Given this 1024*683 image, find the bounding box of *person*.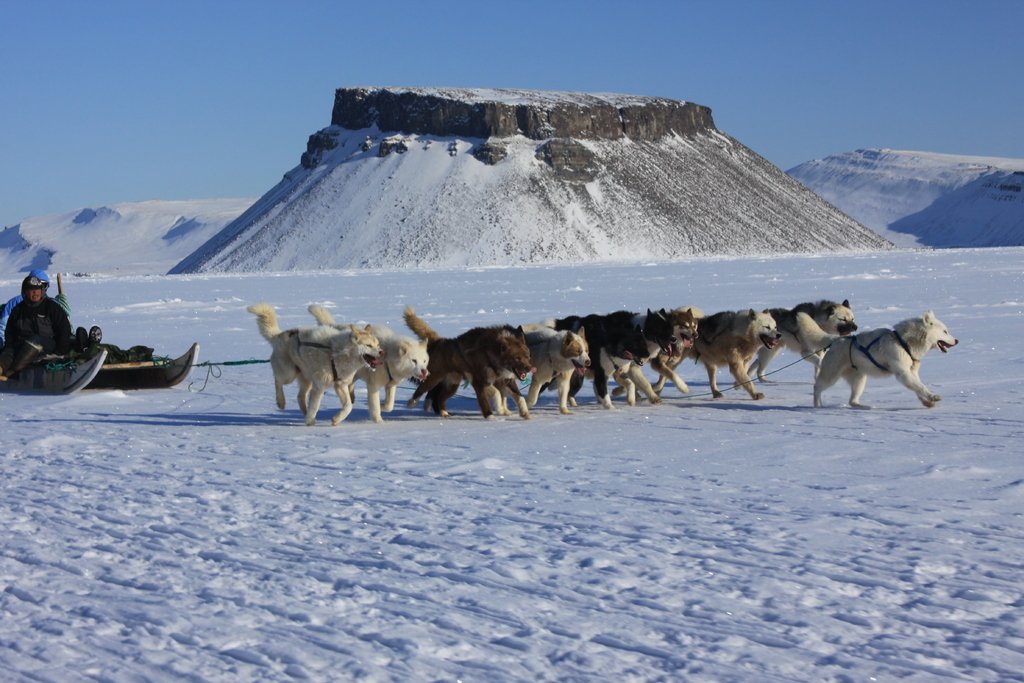
rect(0, 269, 50, 347).
